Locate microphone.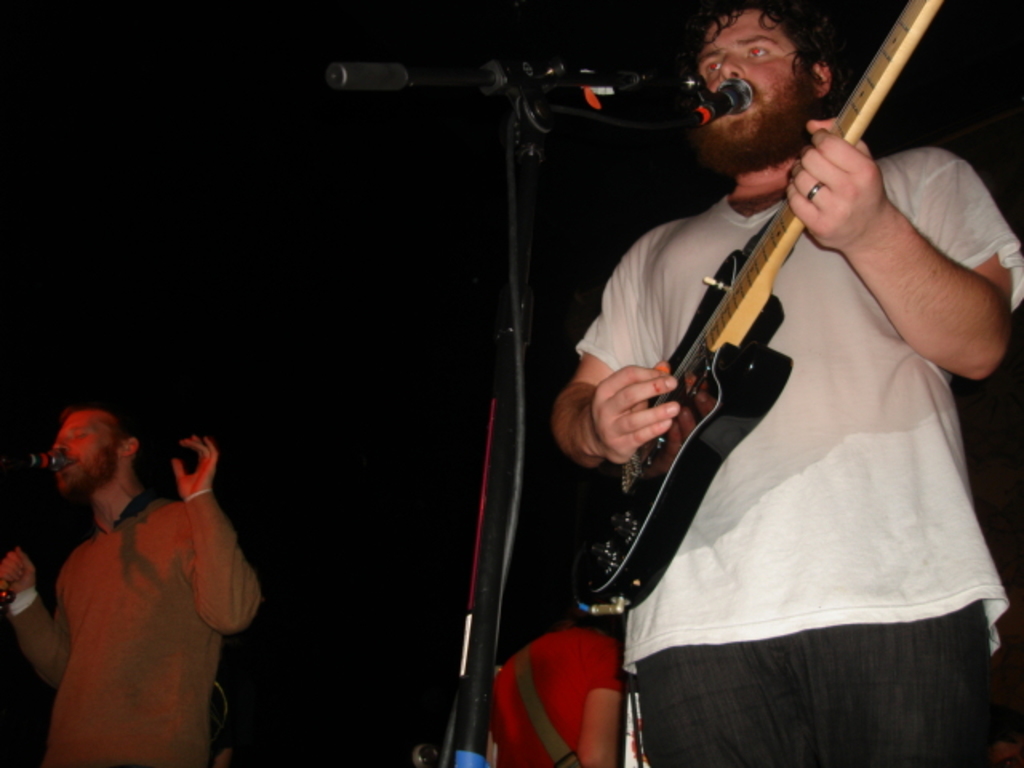
Bounding box: pyautogui.locateOnScreen(694, 75, 755, 126).
